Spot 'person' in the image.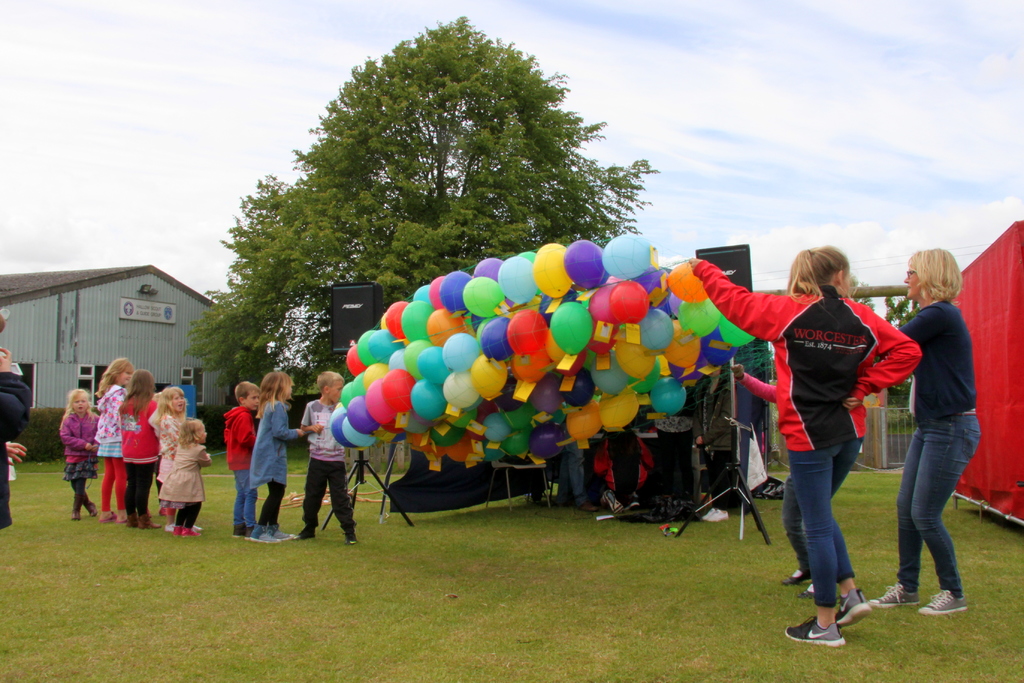
'person' found at pyautogui.locateOnScreen(147, 379, 190, 541).
